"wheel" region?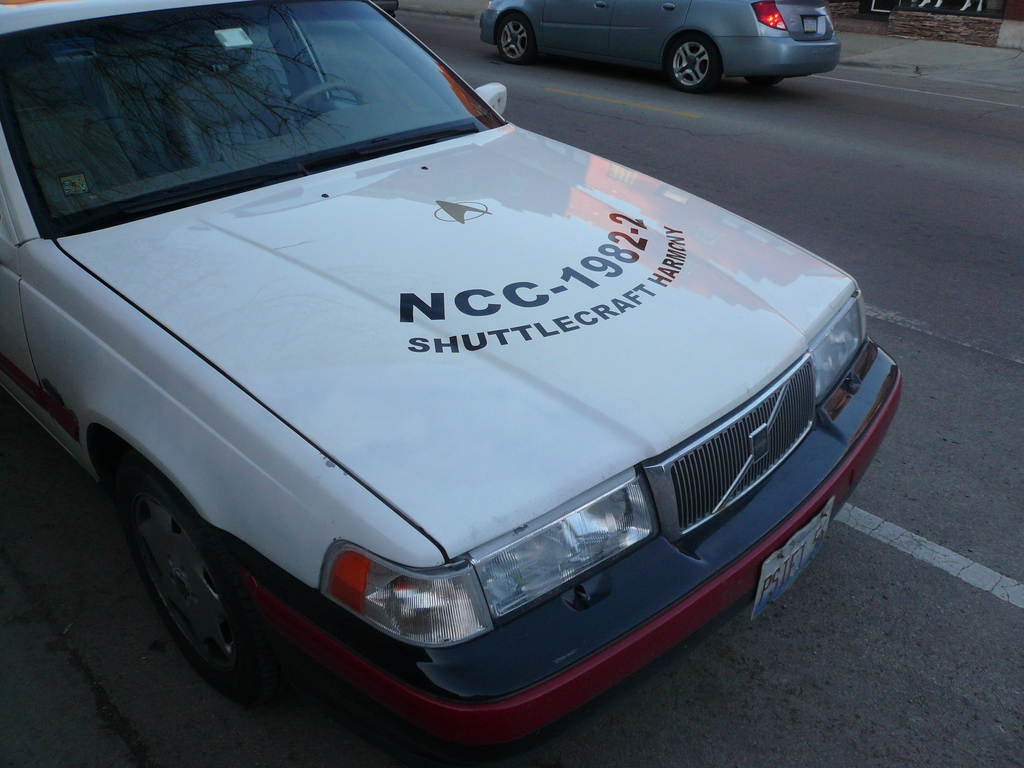
rect(500, 12, 536, 62)
